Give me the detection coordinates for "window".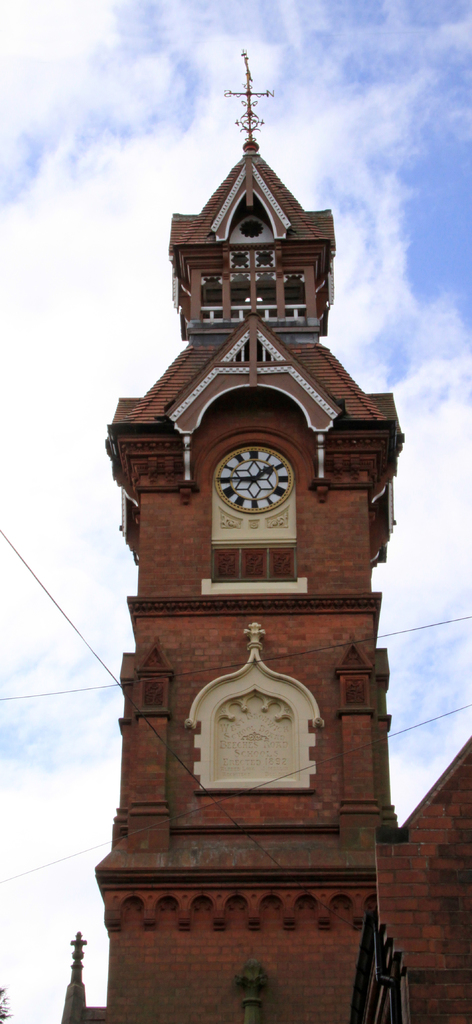
bbox=(281, 273, 302, 328).
